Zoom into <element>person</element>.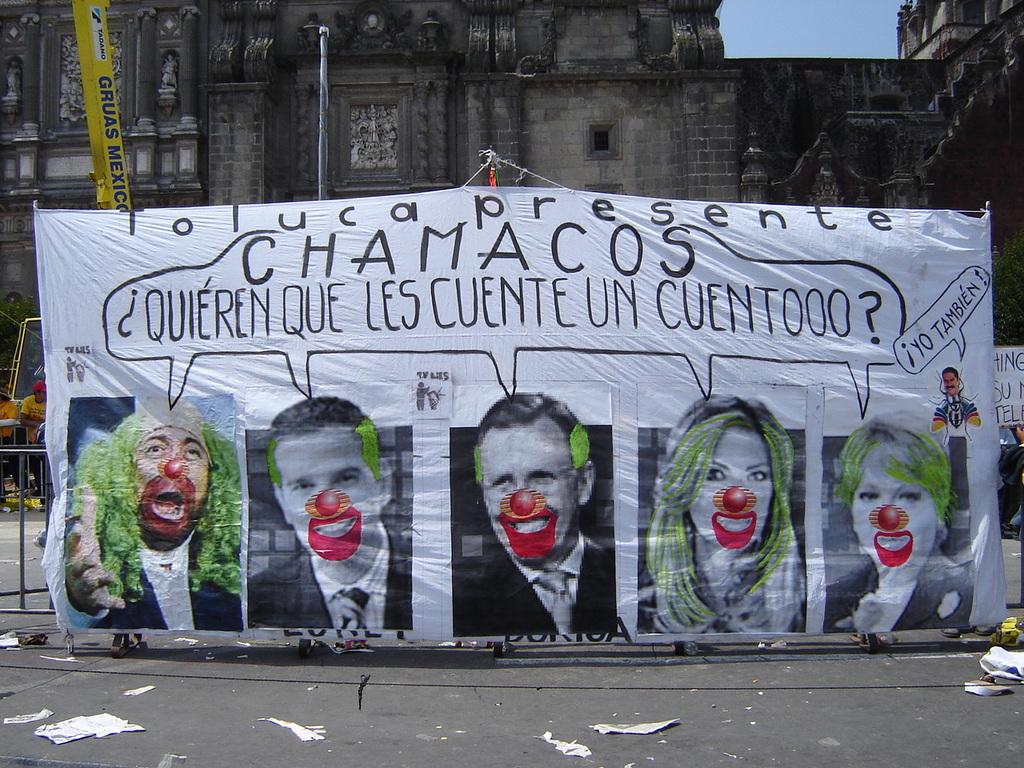
Zoom target: [left=22, top=378, right=50, bottom=486].
